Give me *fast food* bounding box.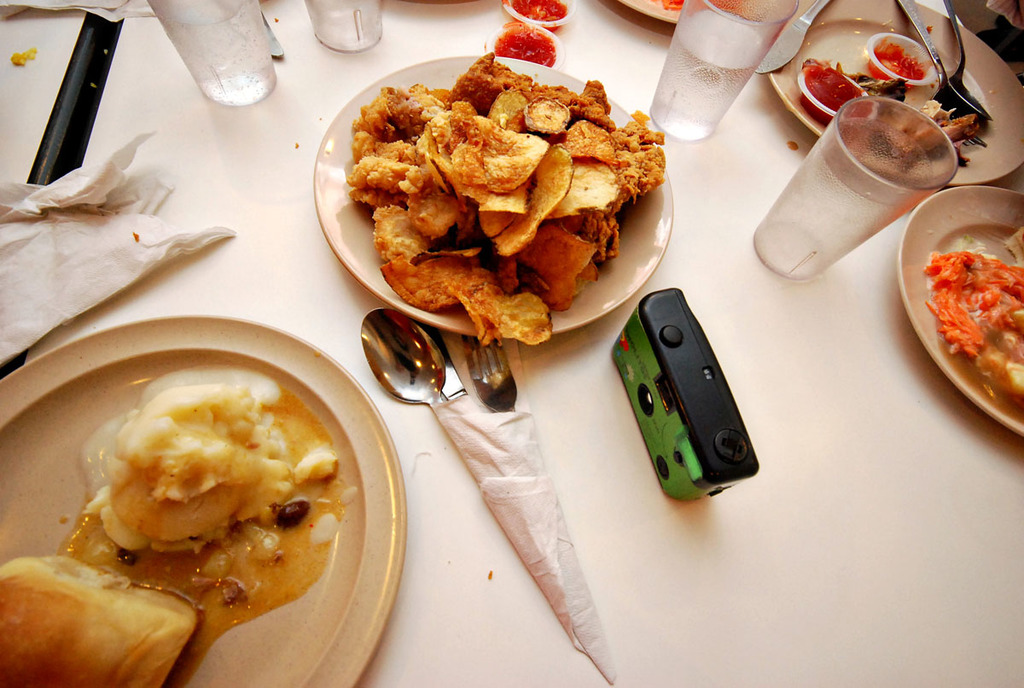
0:551:193:687.
